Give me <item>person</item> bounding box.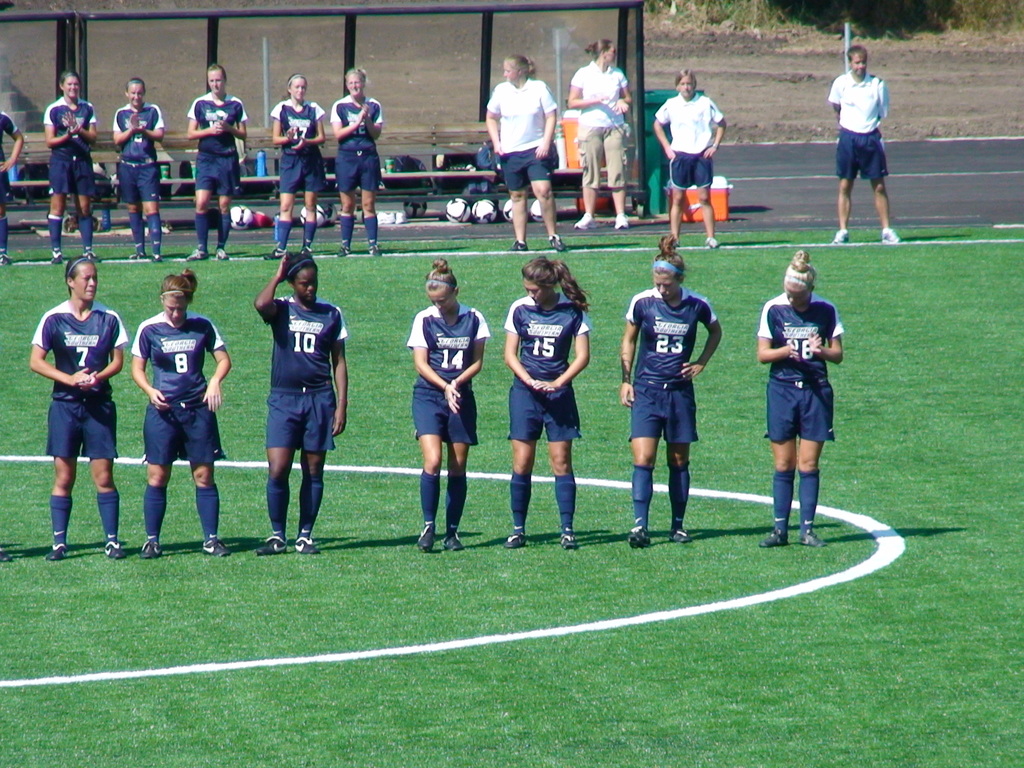
<region>834, 43, 892, 241</region>.
